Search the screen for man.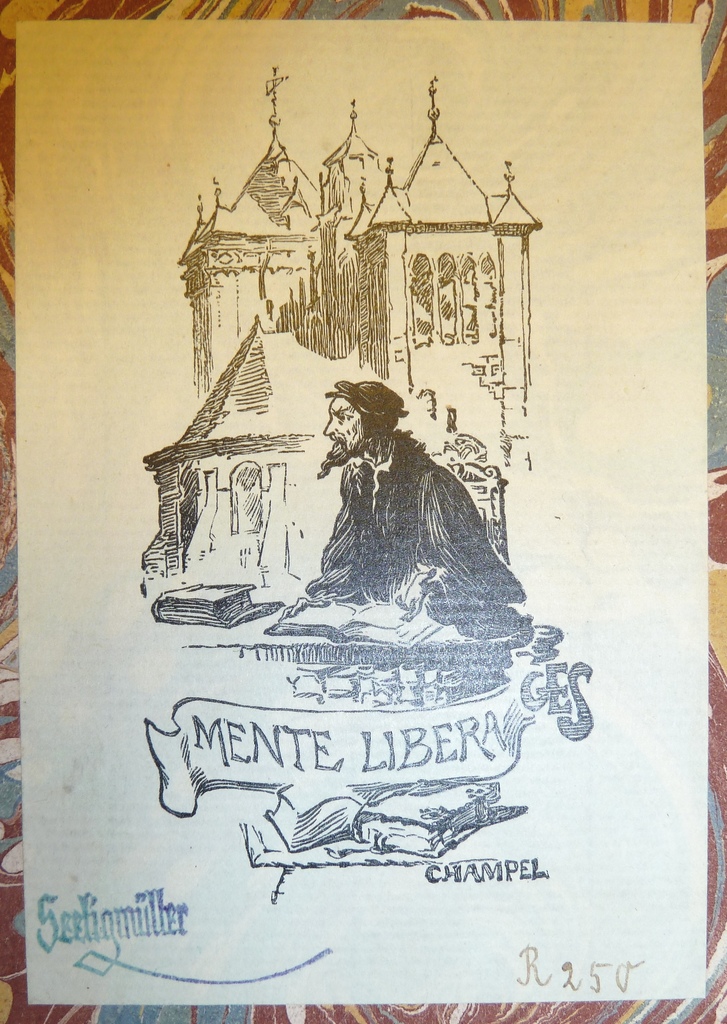
Found at {"x1": 295, "y1": 371, "x2": 502, "y2": 620}.
